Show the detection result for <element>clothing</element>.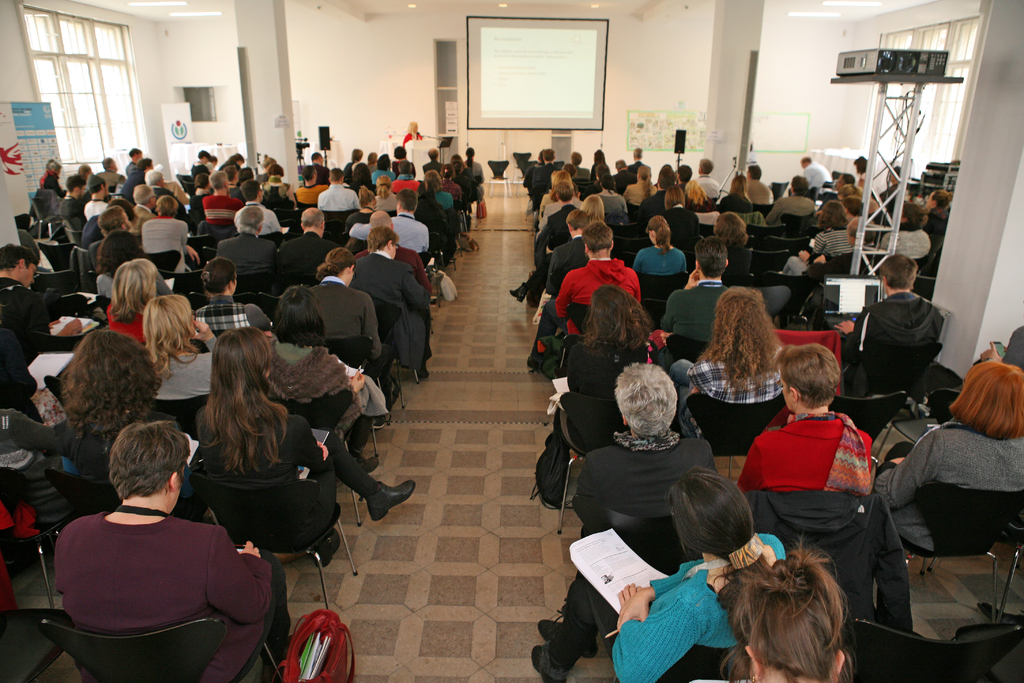
detection(121, 167, 141, 199).
